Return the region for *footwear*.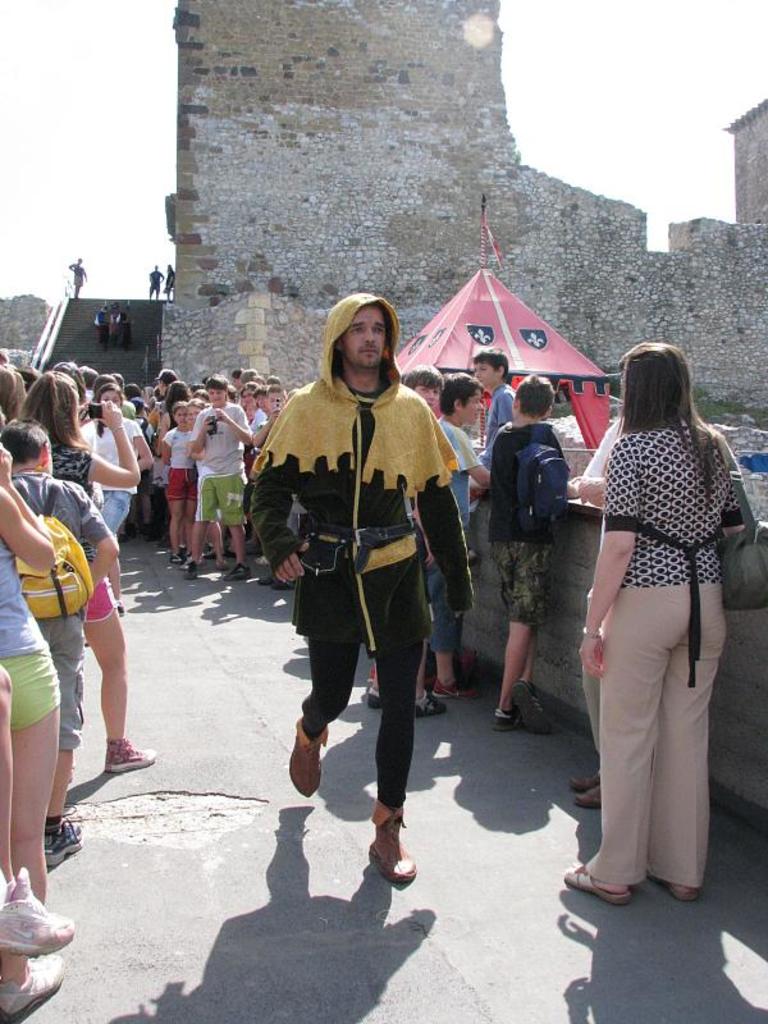
region(562, 864, 623, 905).
